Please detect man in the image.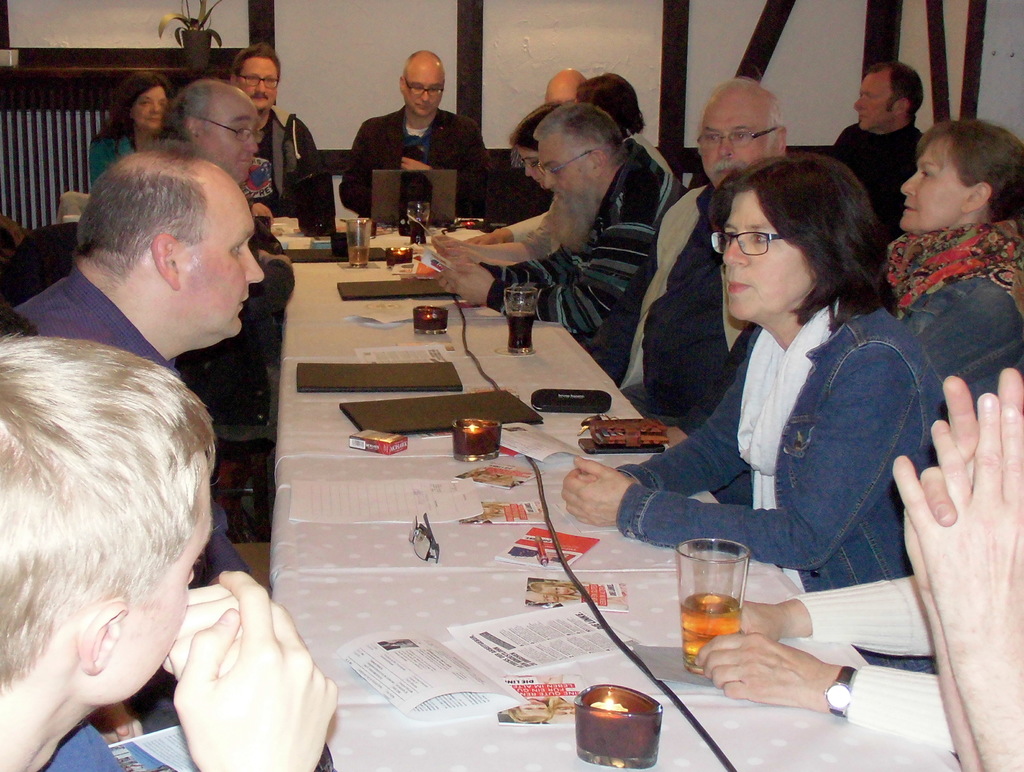
[676, 565, 956, 766].
